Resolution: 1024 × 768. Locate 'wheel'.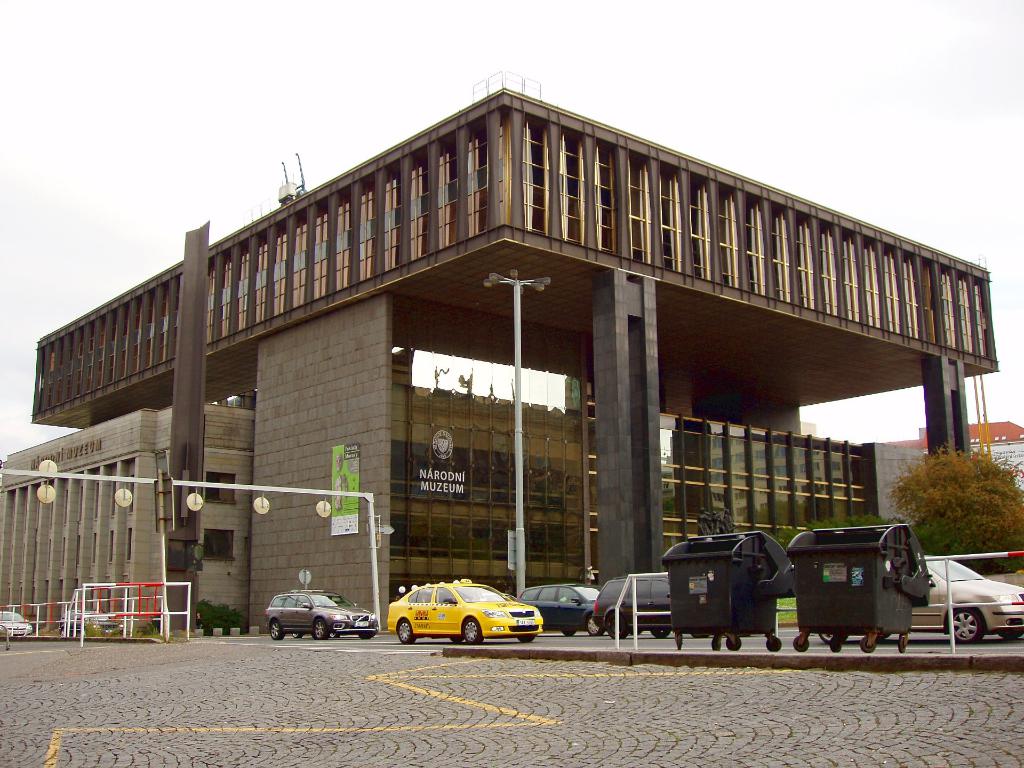
bbox(897, 636, 904, 653).
